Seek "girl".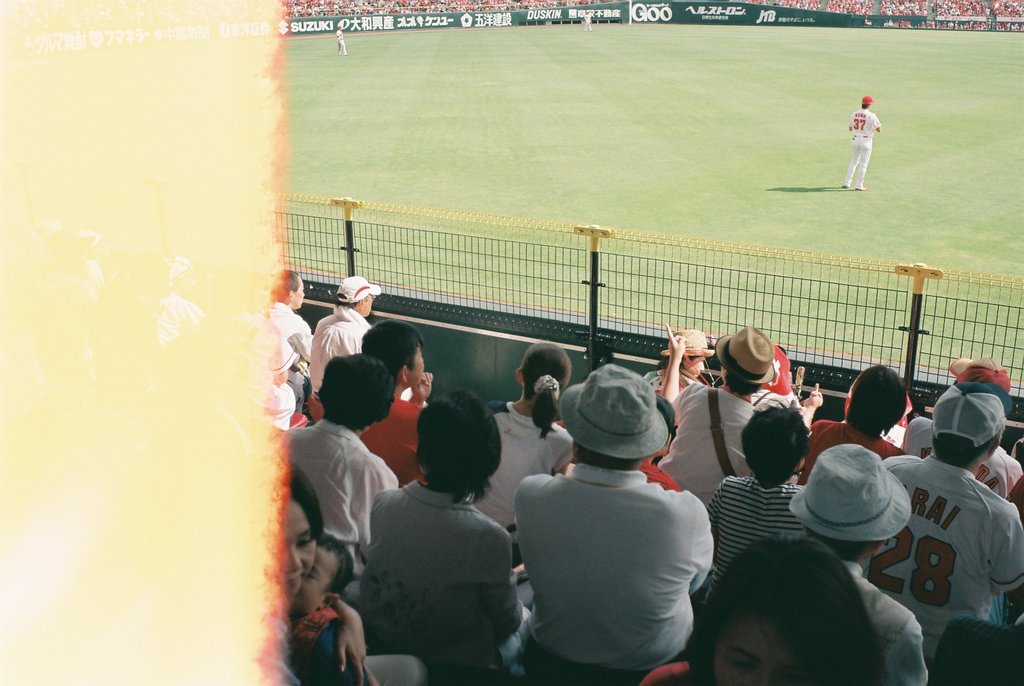
bbox=(637, 540, 892, 685).
